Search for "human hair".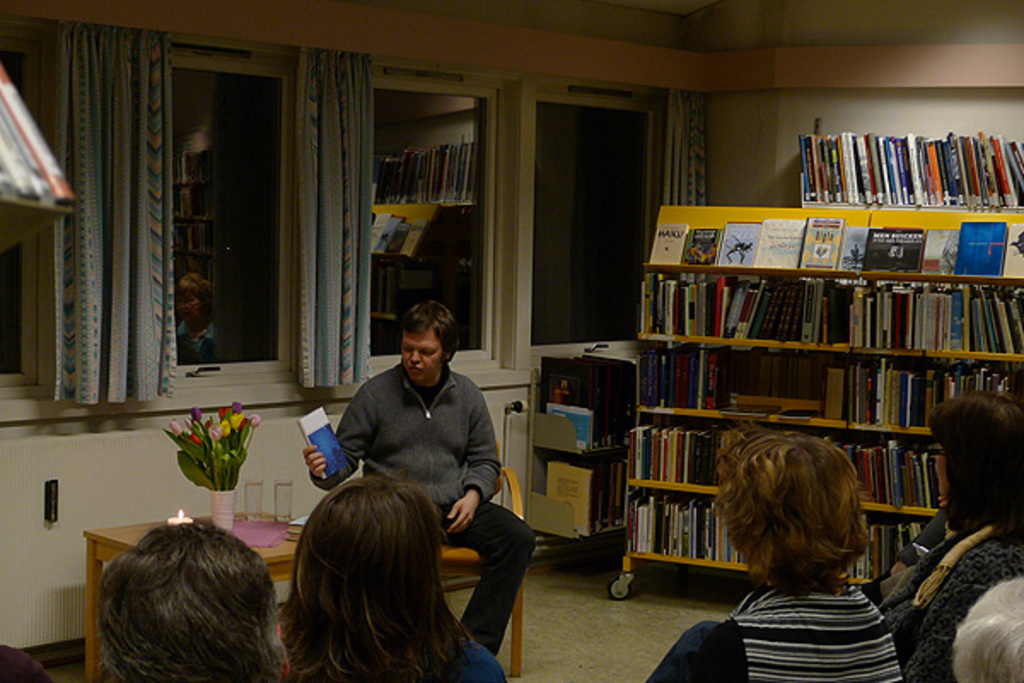
Found at region(404, 299, 461, 369).
